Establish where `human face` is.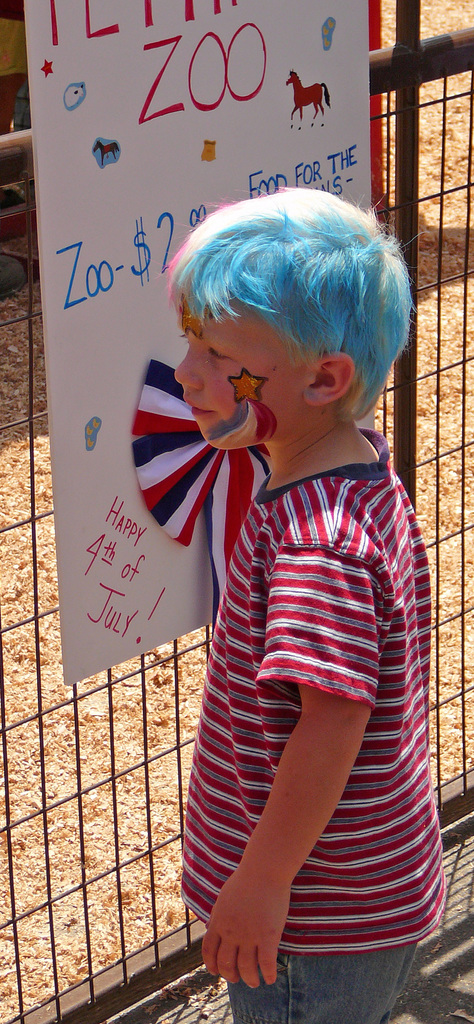
Established at (166, 295, 275, 458).
